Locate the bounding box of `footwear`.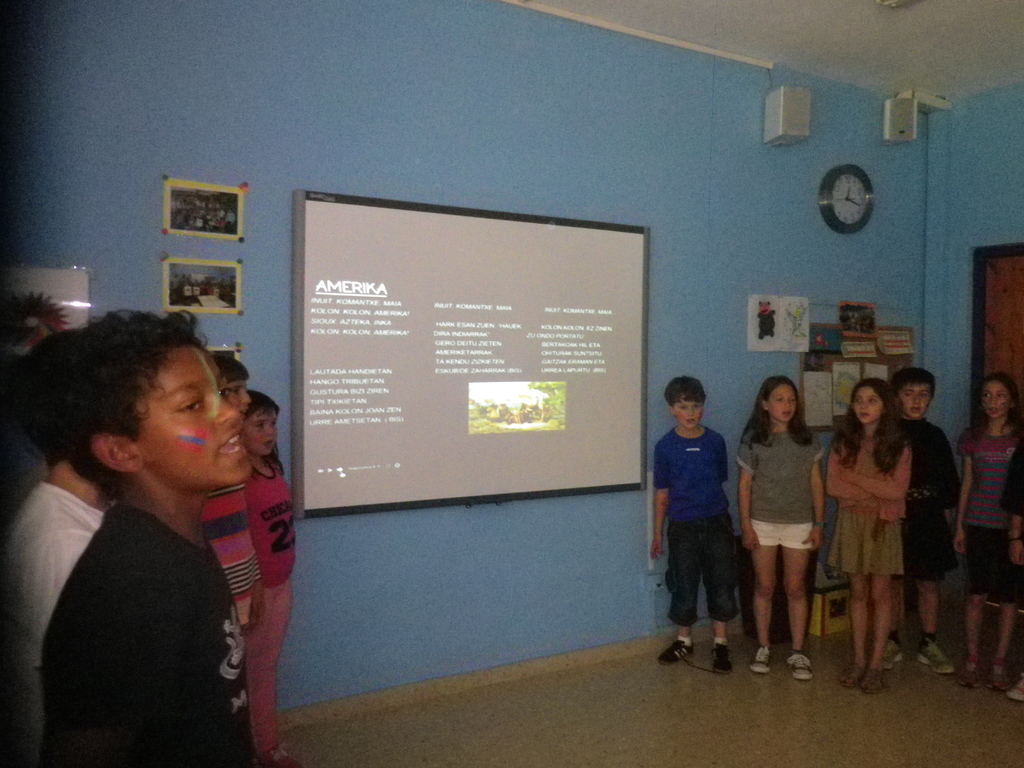
Bounding box: bbox=(863, 670, 885, 691).
